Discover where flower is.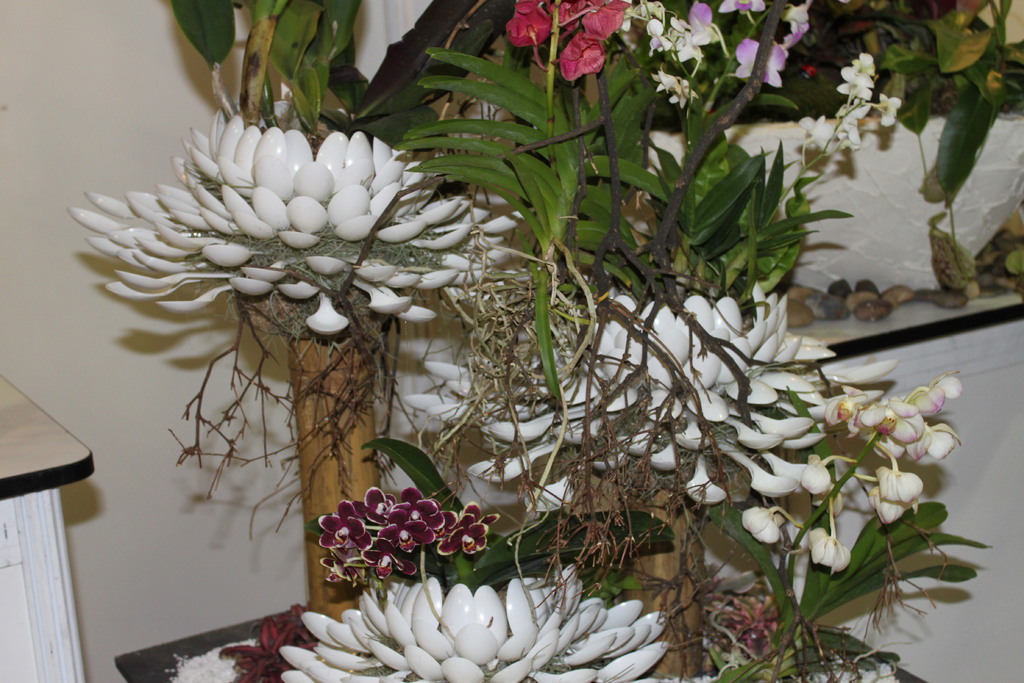
Discovered at [402,304,898,520].
